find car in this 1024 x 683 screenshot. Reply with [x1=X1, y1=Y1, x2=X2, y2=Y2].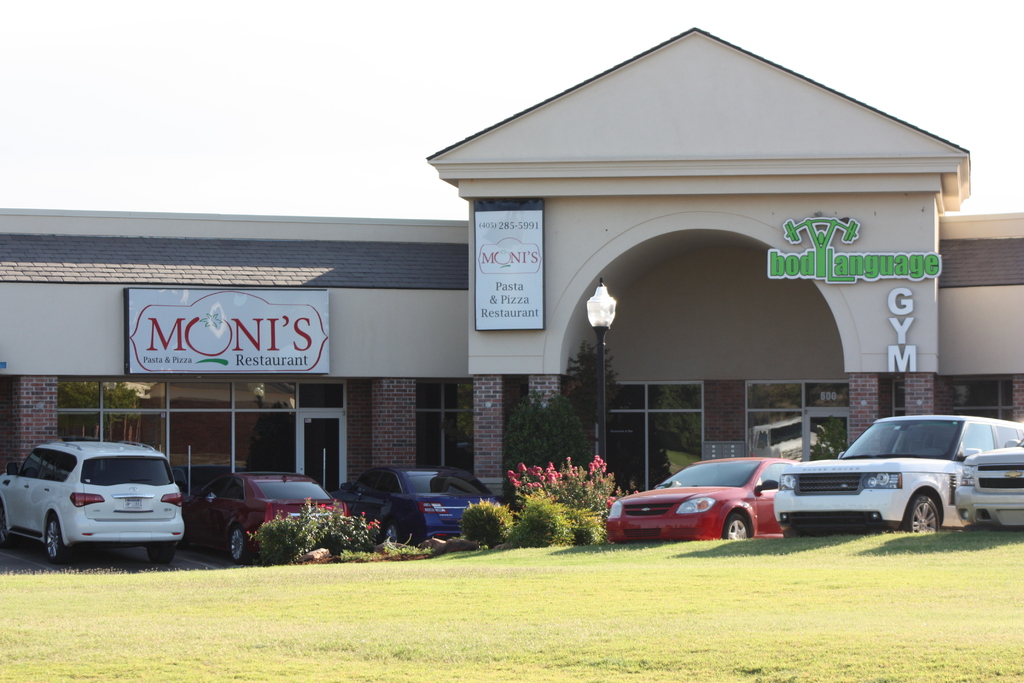
[x1=611, y1=456, x2=817, y2=550].
